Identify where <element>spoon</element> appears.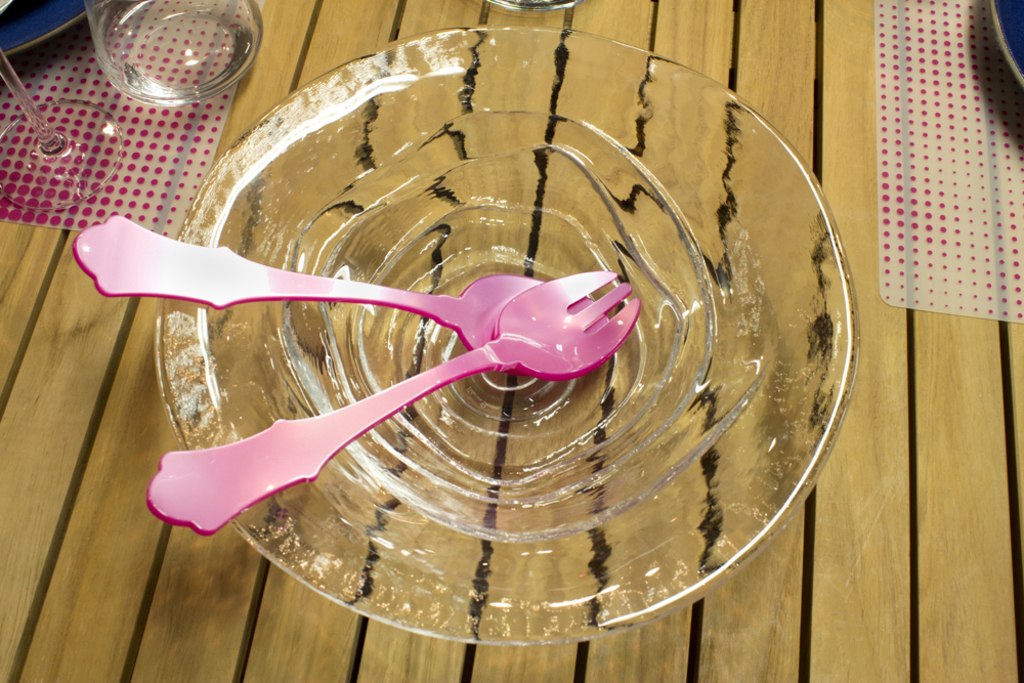
Appears at select_region(71, 213, 610, 350).
